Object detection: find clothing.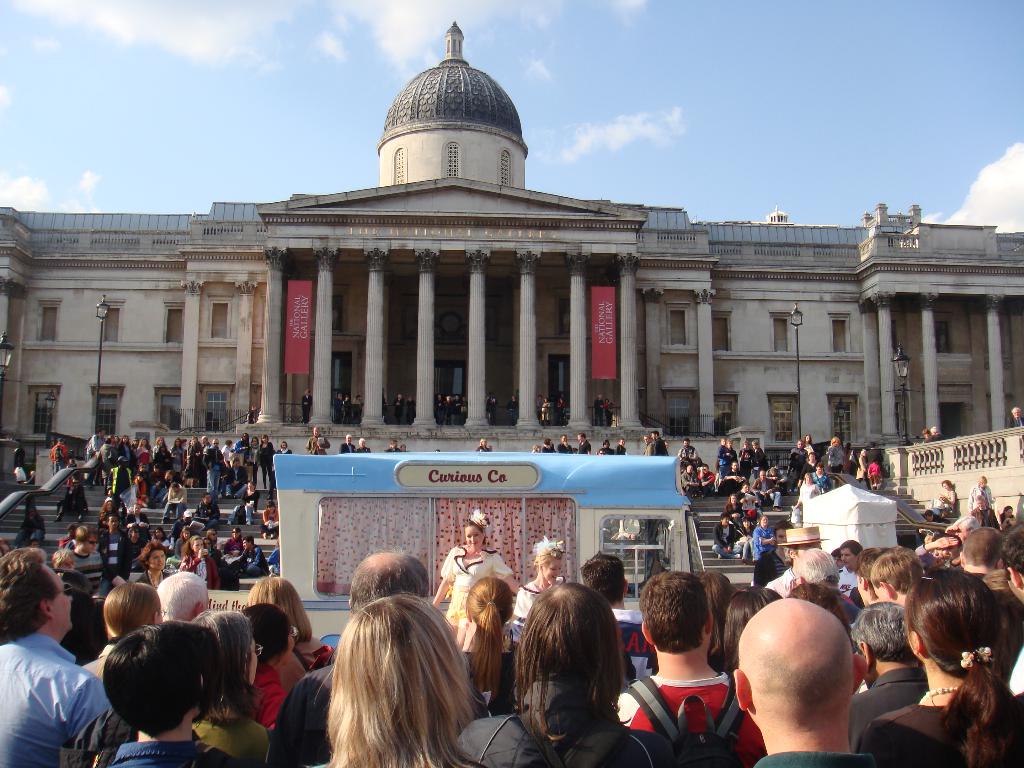
[763,564,794,595].
